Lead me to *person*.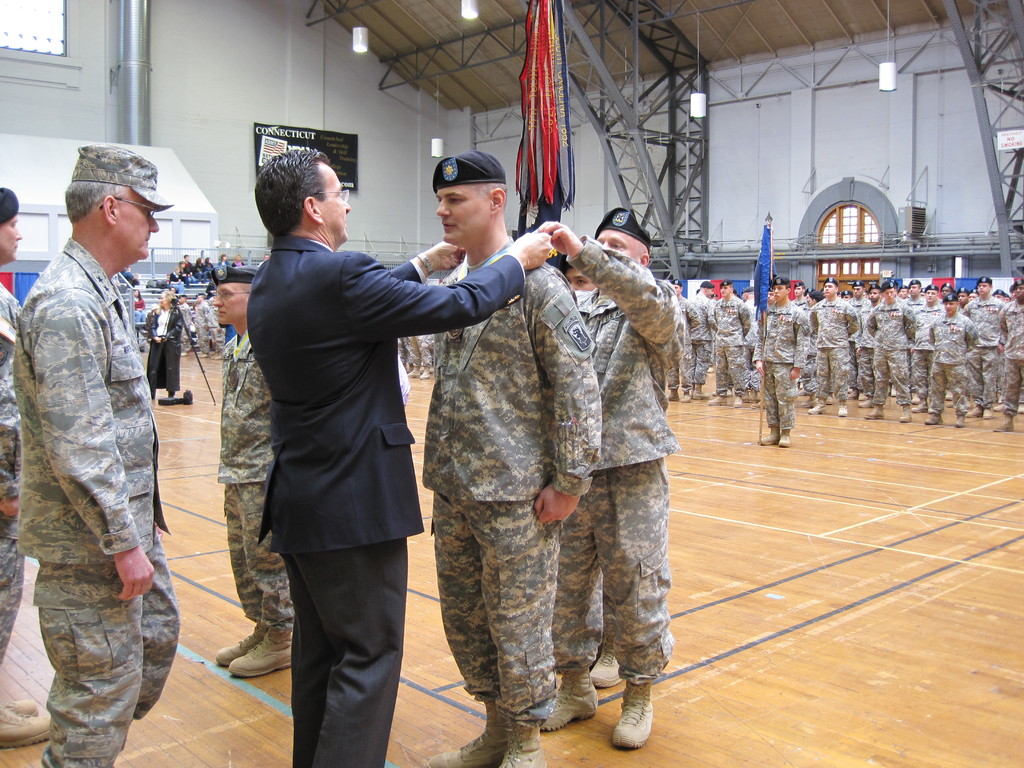
Lead to [144,290,173,396].
